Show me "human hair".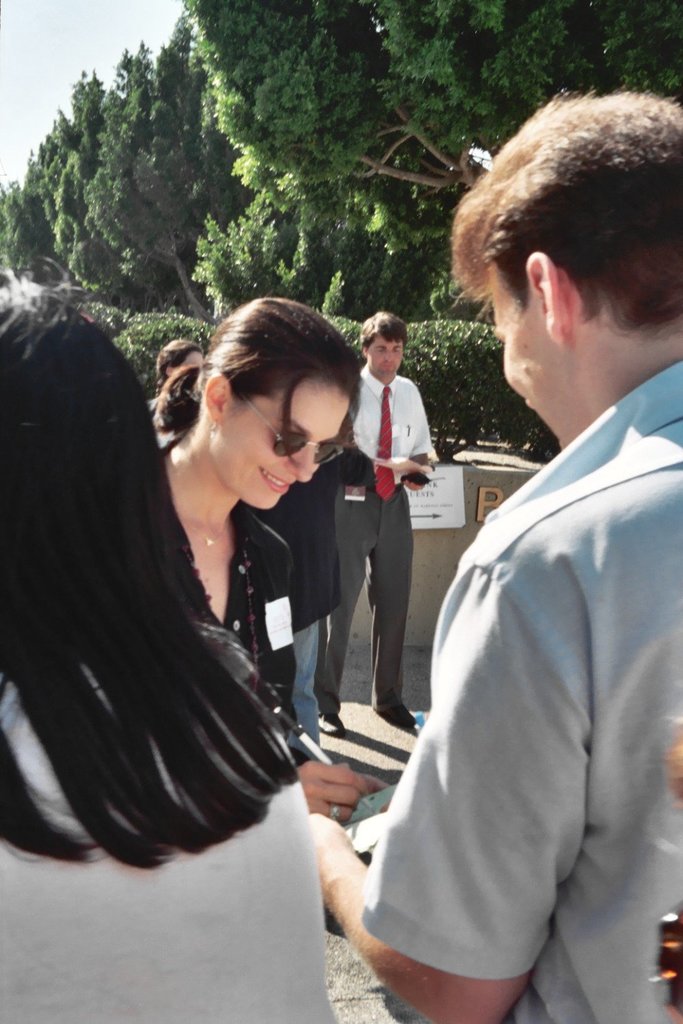
"human hair" is here: left=359, top=314, right=408, bottom=361.
